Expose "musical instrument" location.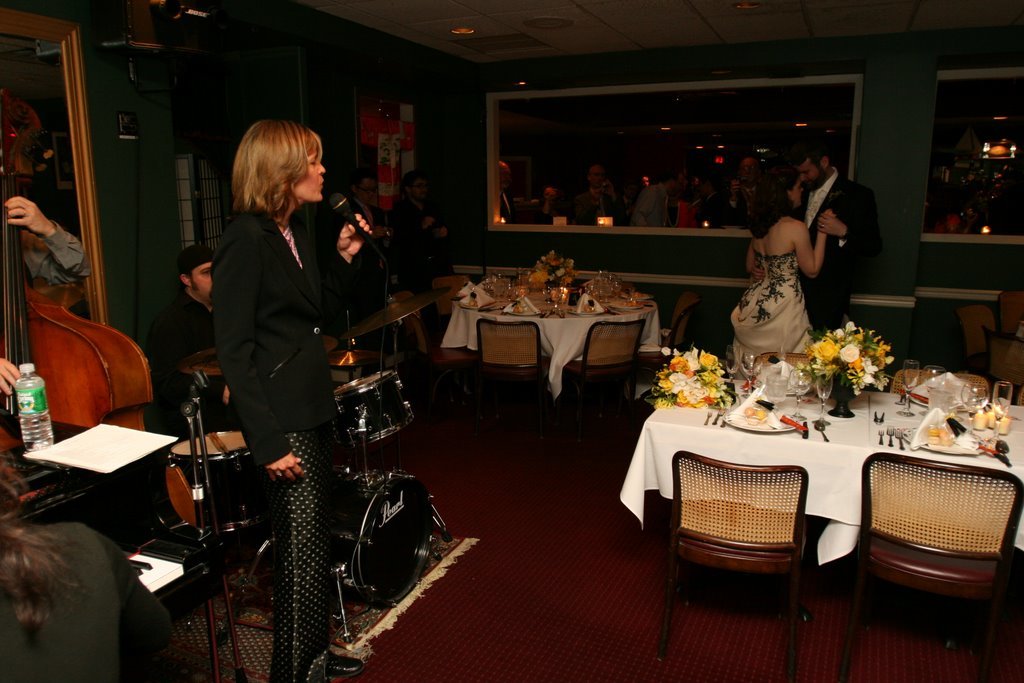
Exposed at select_region(171, 431, 276, 552).
